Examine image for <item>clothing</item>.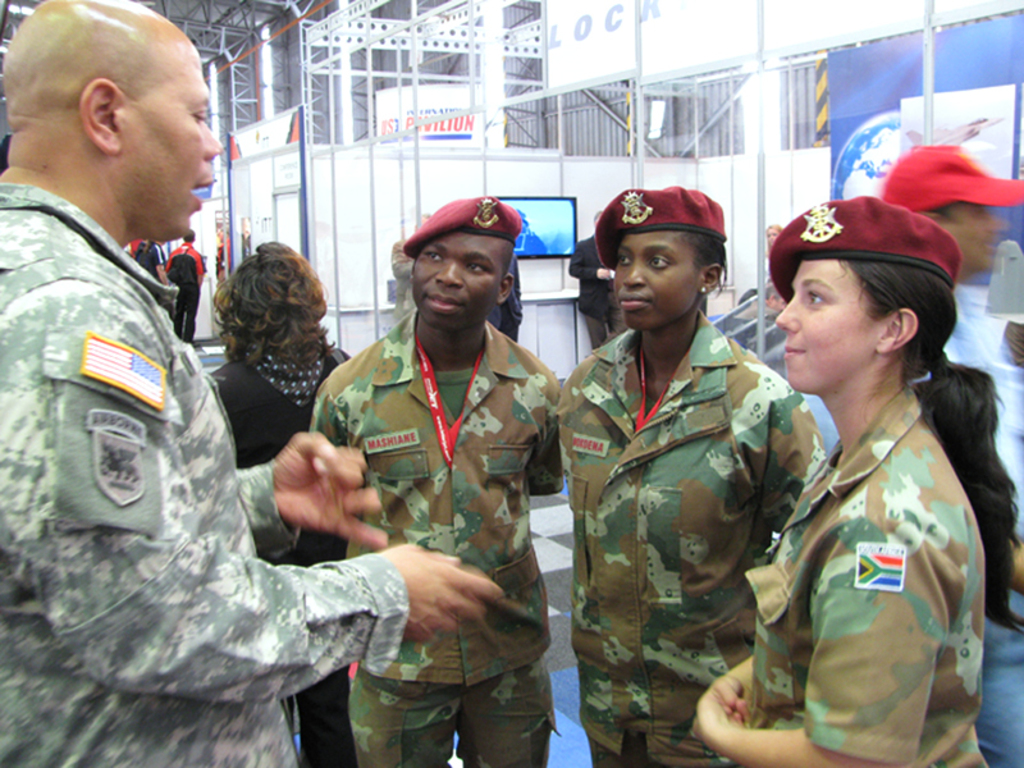
Examination result: rect(9, 119, 316, 726).
